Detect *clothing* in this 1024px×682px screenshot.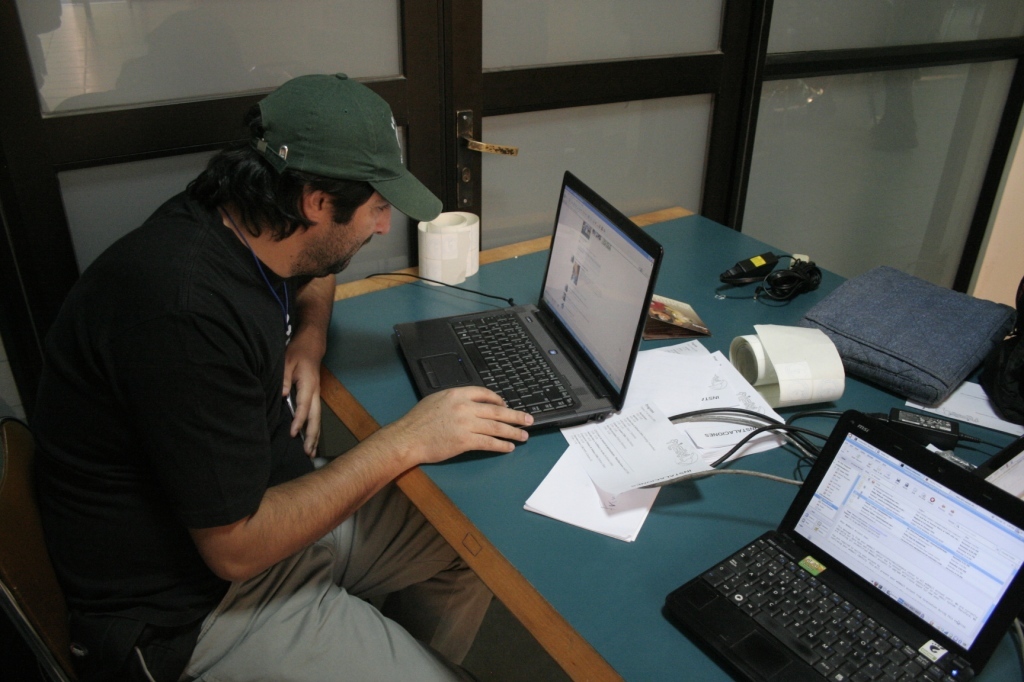
Detection: [17, 71, 502, 674].
